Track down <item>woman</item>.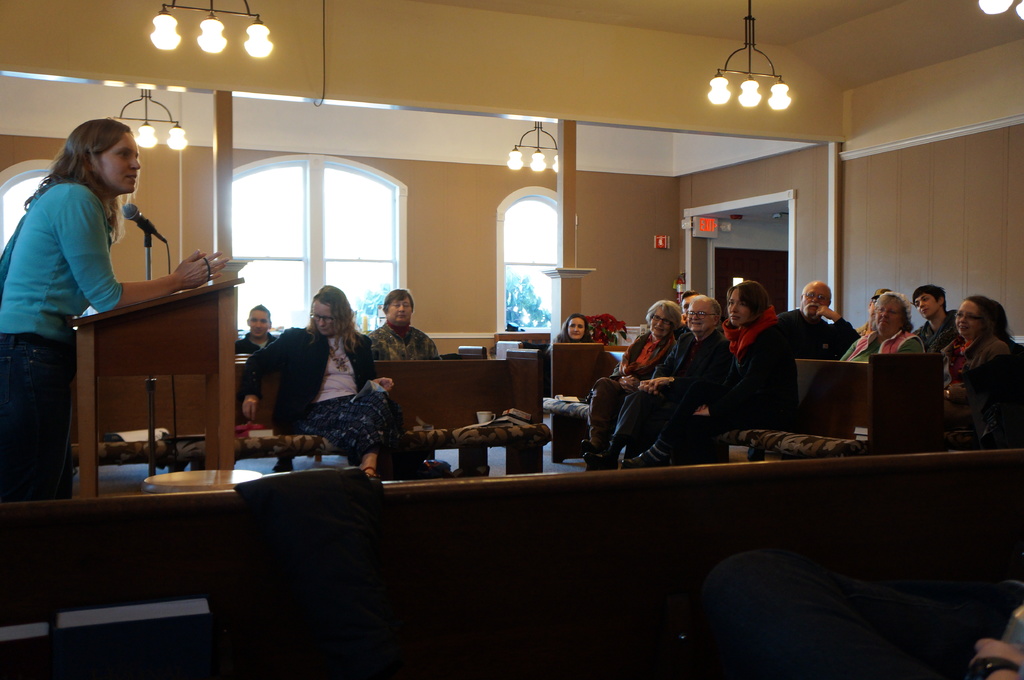
Tracked to (939,297,1011,429).
